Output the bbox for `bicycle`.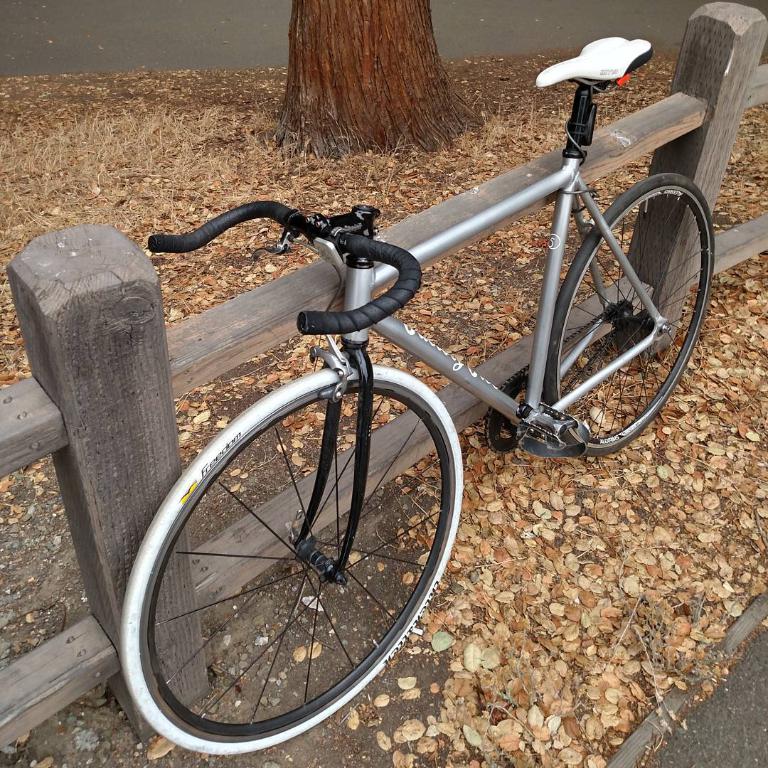
detection(77, 62, 716, 736).
